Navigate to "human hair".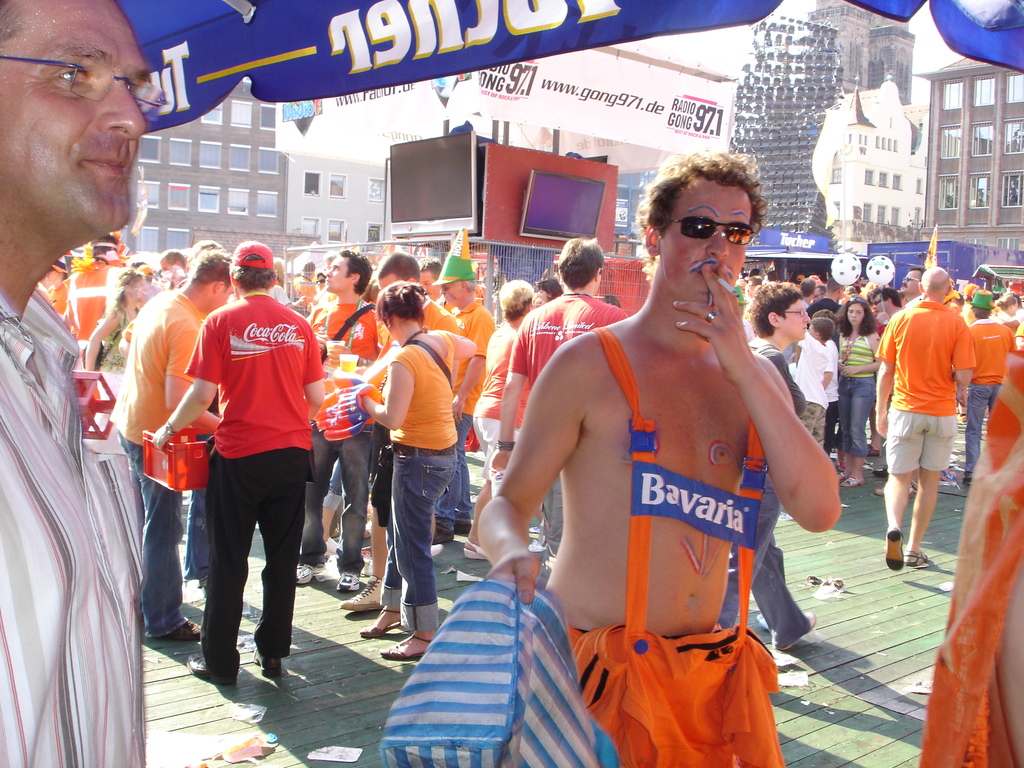
Navigation target: x1=817, y1=309, x2=838, y2=324.
